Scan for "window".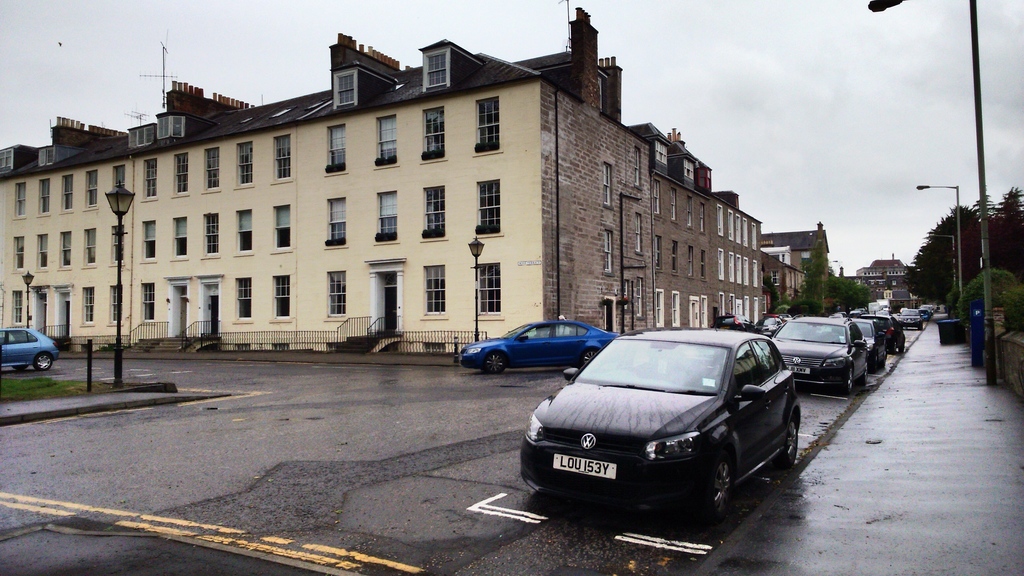
Scan result: 14/288/25/329.
